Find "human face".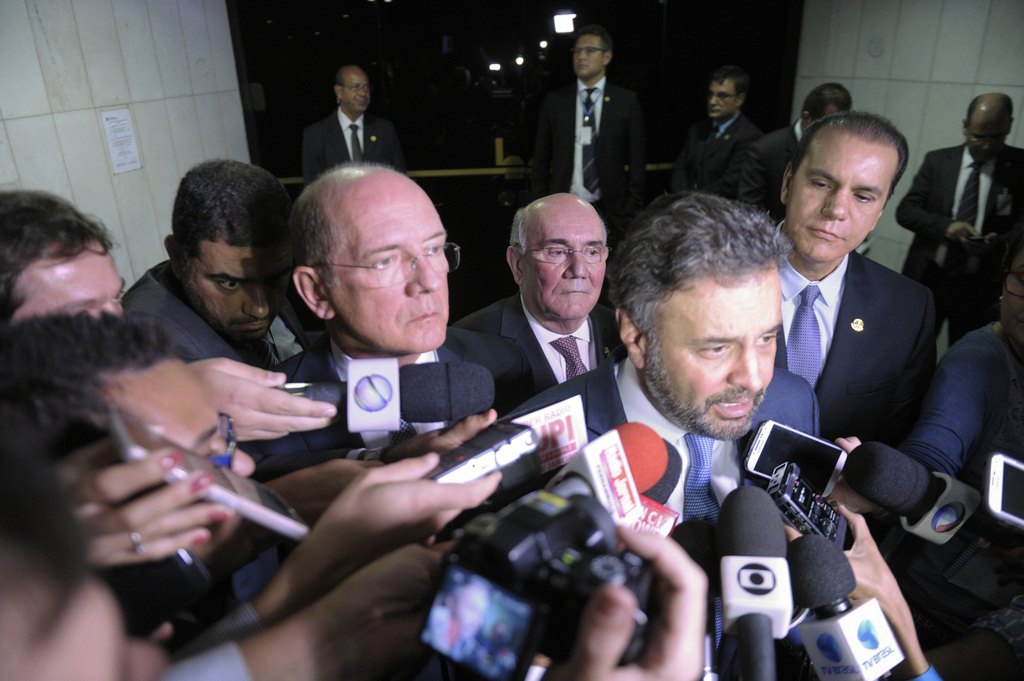
[794,137,883,255].
